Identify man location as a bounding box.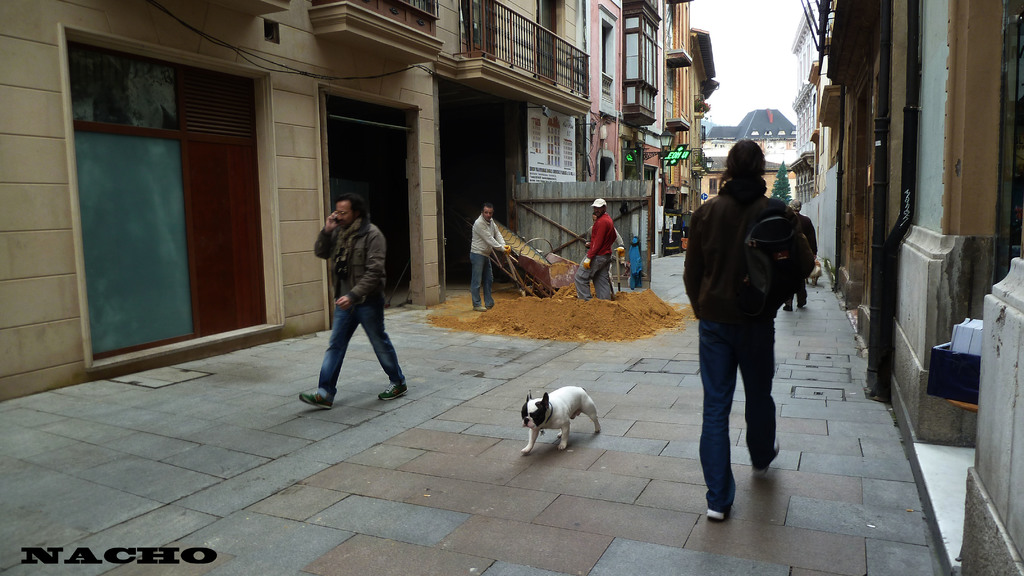
Rect(294, 188, 412, 407).
